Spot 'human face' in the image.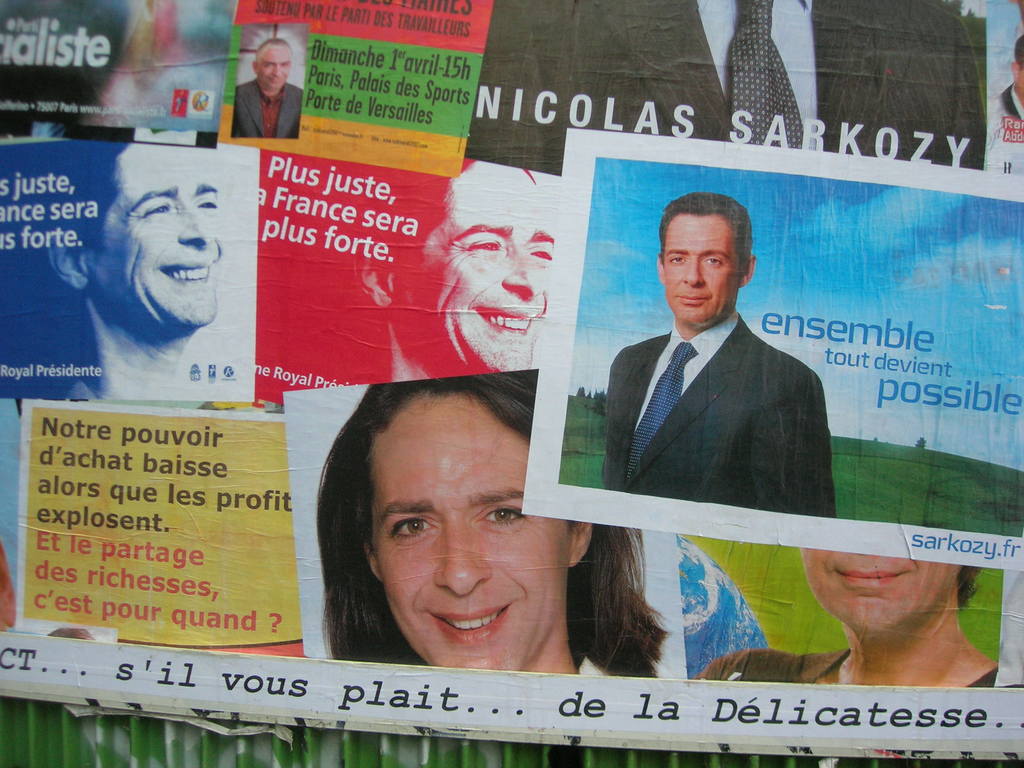
'human face' found at (left=259, top=48, right=294, bottom=90).
